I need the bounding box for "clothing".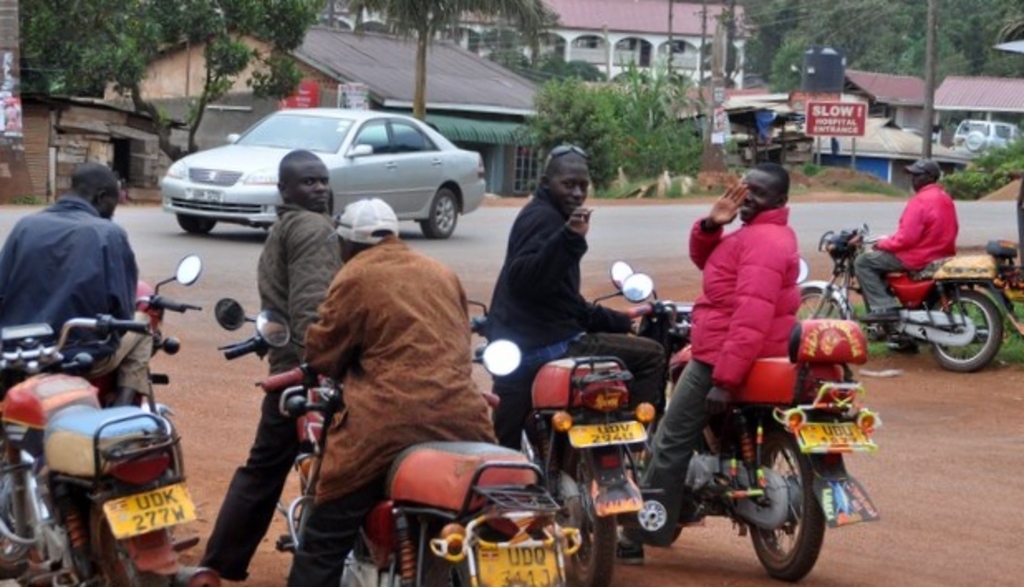
Here it is: 202,204,343,580.
